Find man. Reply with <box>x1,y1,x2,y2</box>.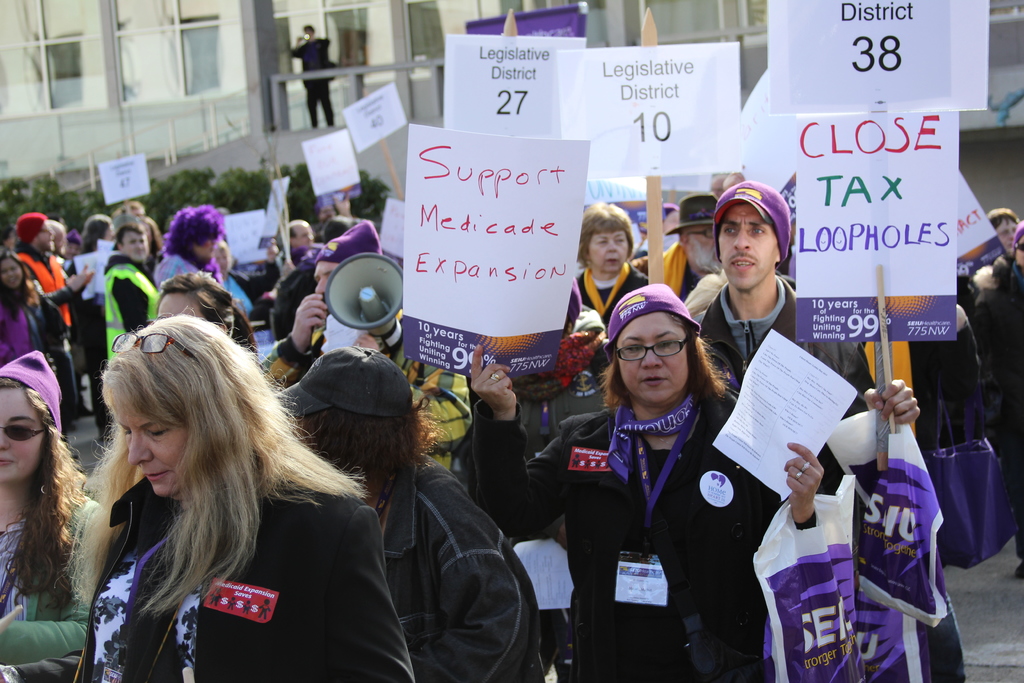
<box>284,25,331,129</box>.
